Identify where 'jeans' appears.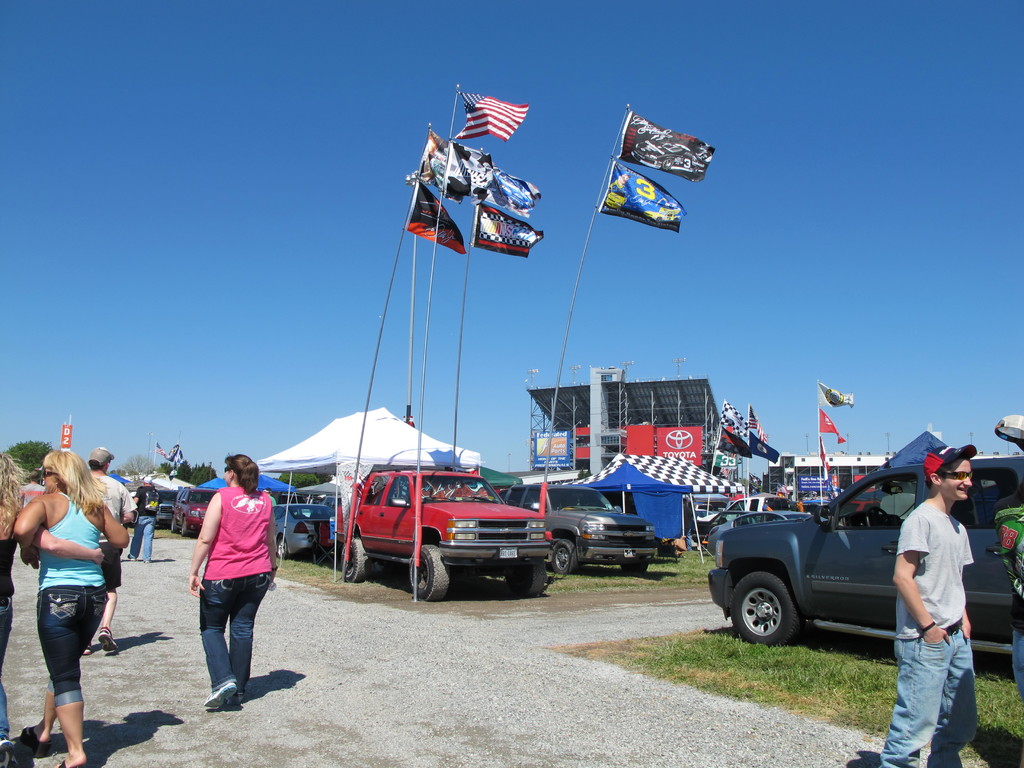
Appears at [898, 630, 986, 765].
